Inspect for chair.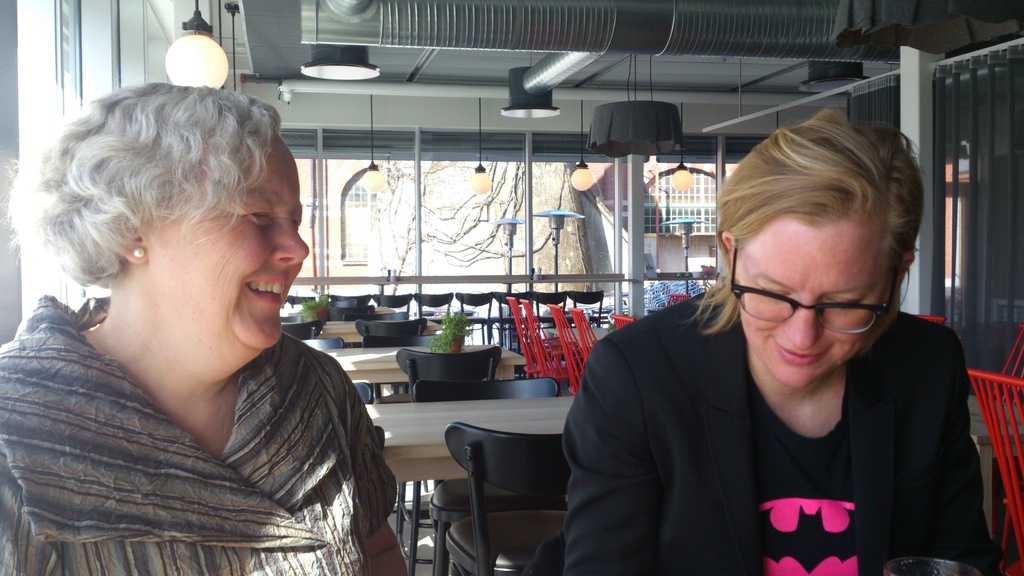
Inspection: select_region(296, 335, 343, 347).
